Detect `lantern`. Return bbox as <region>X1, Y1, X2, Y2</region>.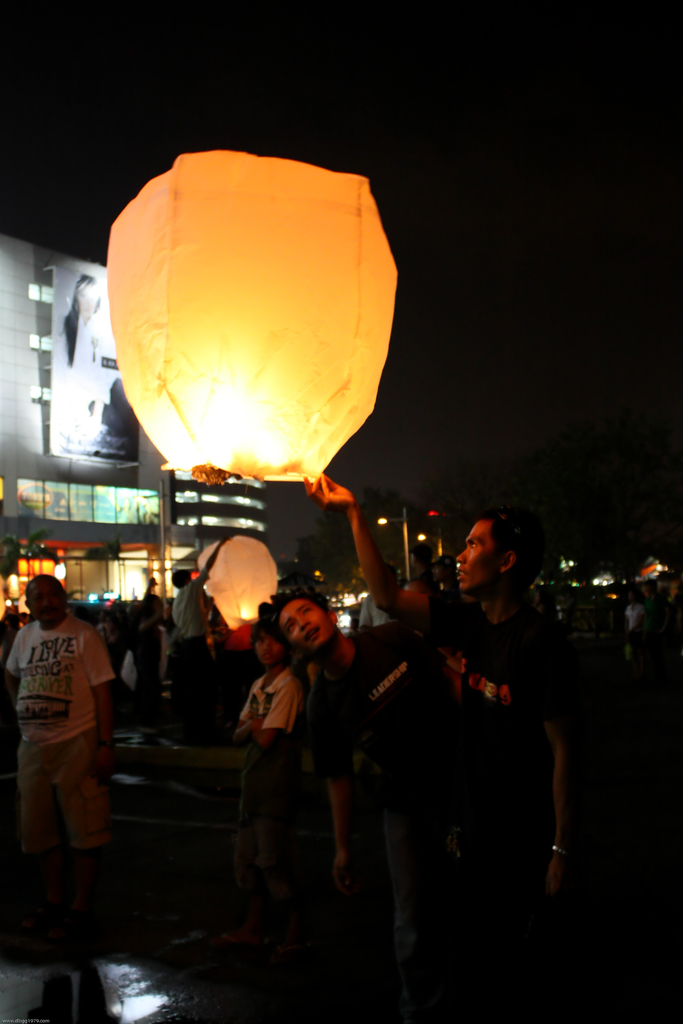
<region>104, 150, 397, 489</region>.
